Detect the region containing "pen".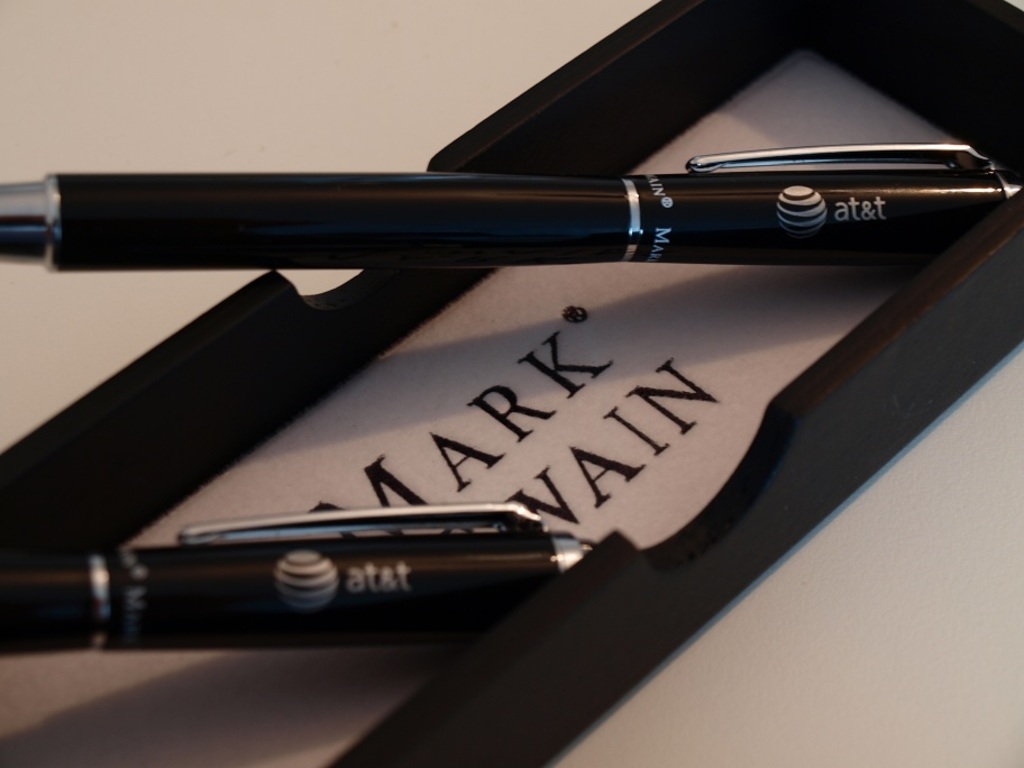
(0, 136, 1023, 267).
